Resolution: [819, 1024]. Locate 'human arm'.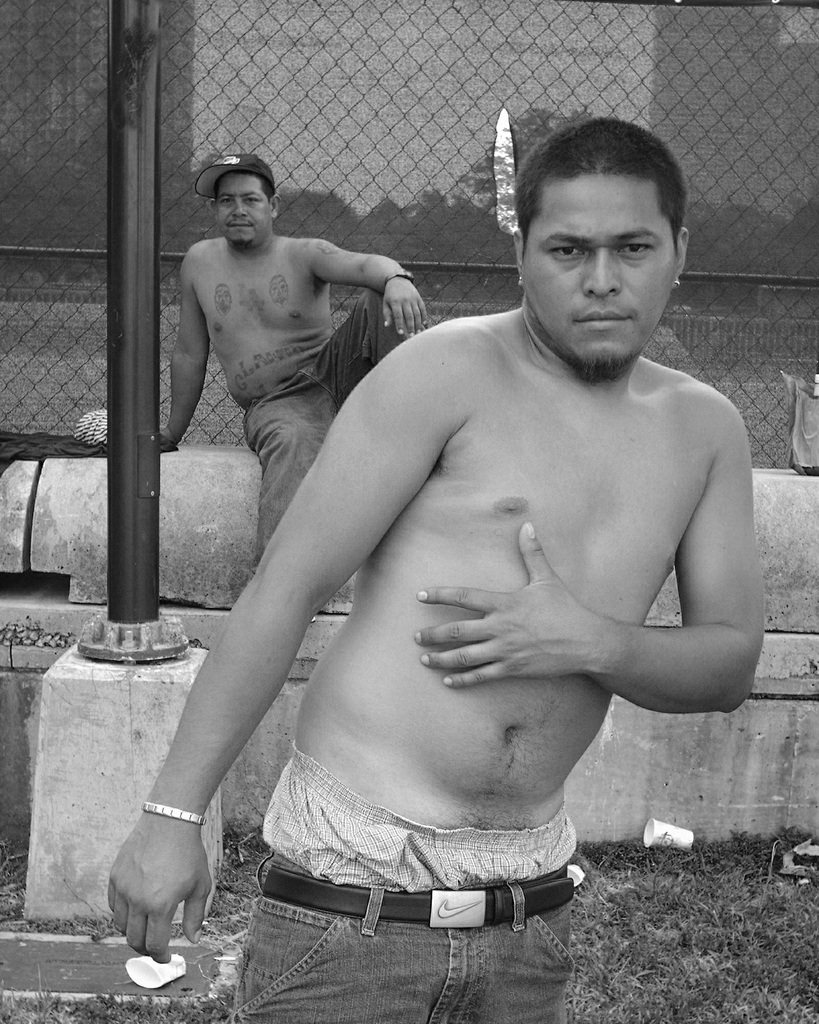
region(411, 393, 770, 732).
